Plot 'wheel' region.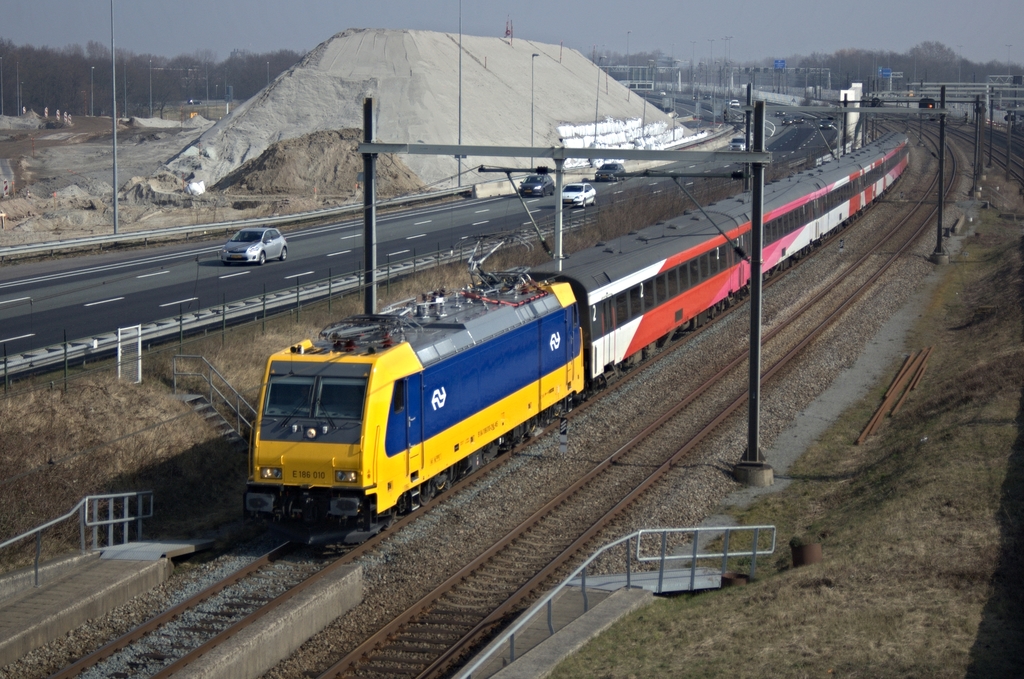
Plotted at detection(591, 197, 595, 204).
